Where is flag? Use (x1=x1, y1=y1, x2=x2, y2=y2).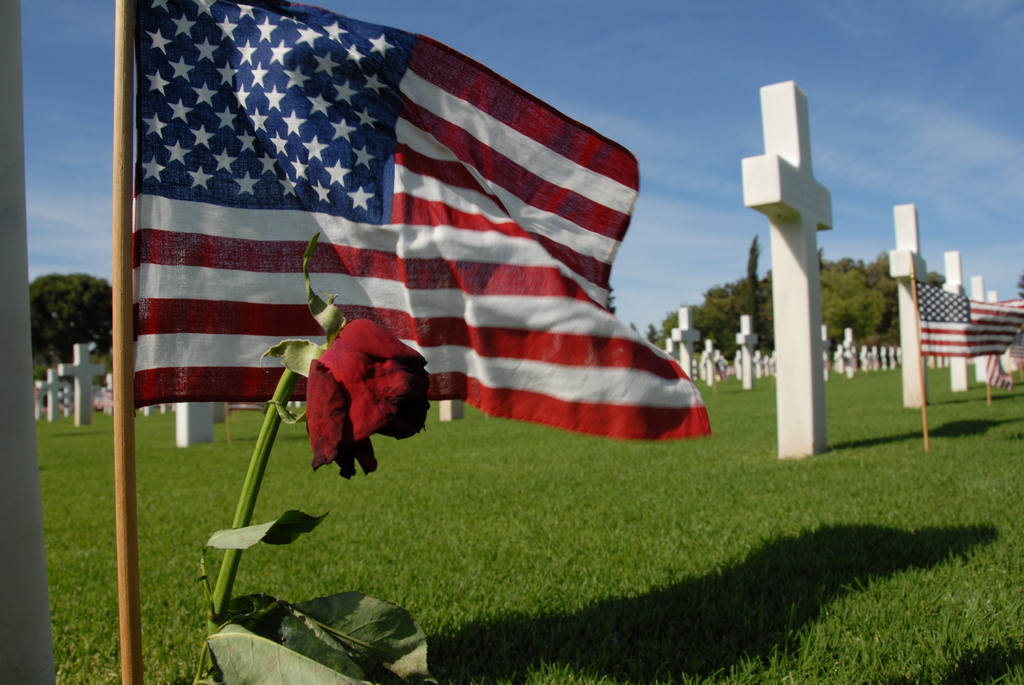
(x1=912, y1=258, x2=1023, y2=363).
